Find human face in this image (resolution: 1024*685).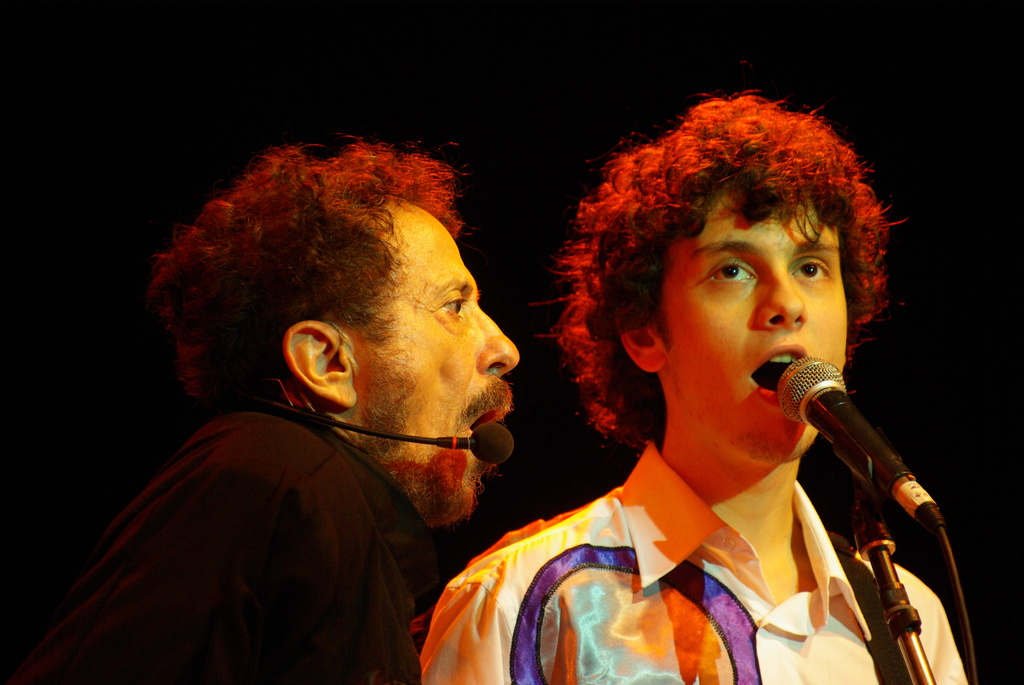
x1=370, y1=214, x2=518, y2=519.
